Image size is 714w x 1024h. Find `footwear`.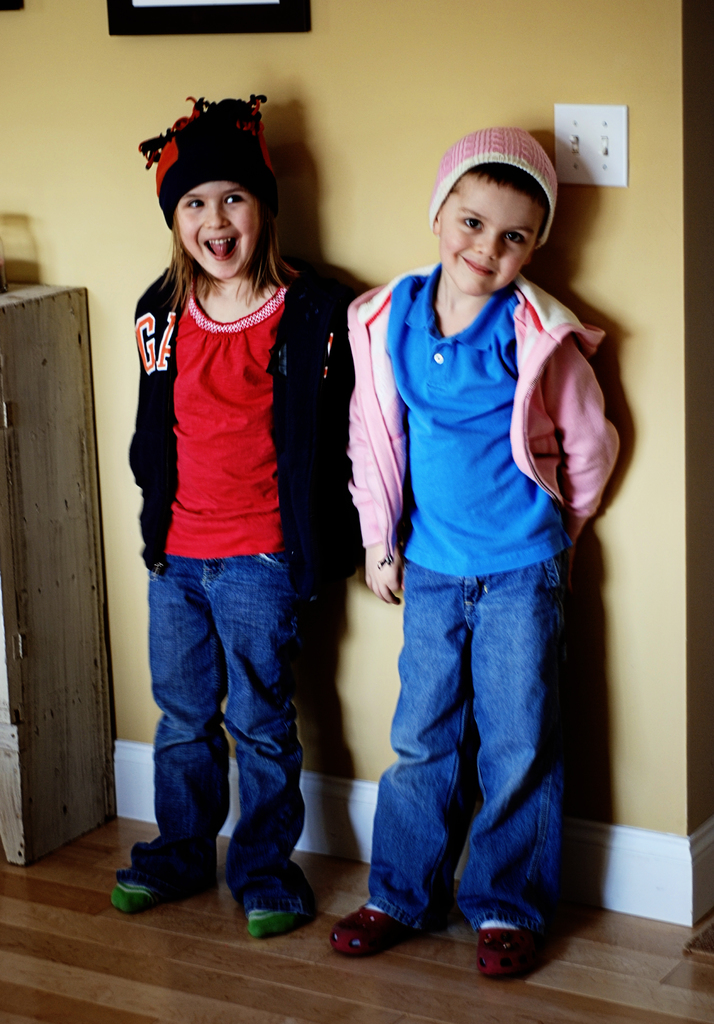
{"left": 329, "top": 899, "right": 414, "bottom": 952}.
